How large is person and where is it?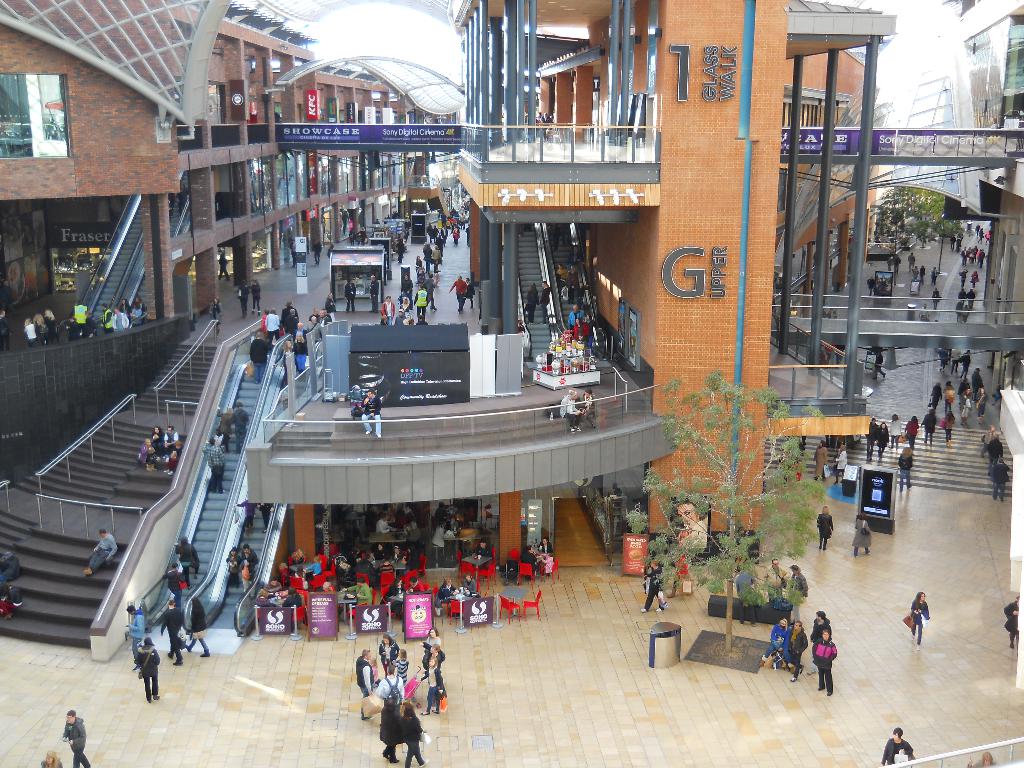
Bounding box: region(817, 505, 838, 548).
